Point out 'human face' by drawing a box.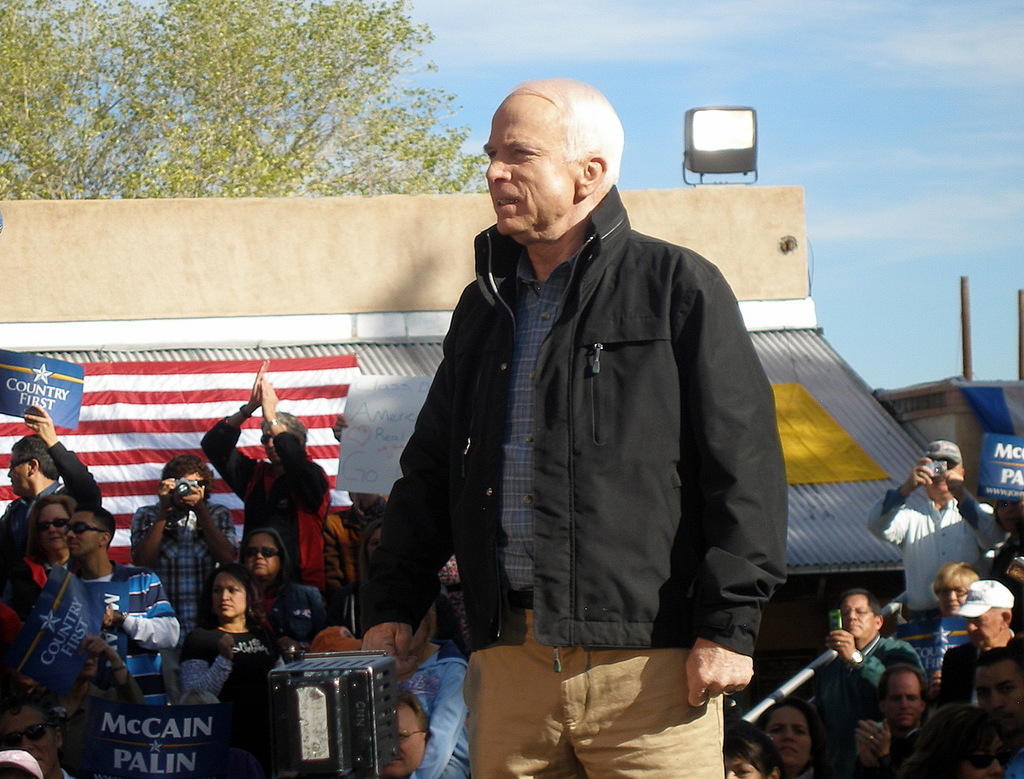
bbox(9, 455, 26, 494).
